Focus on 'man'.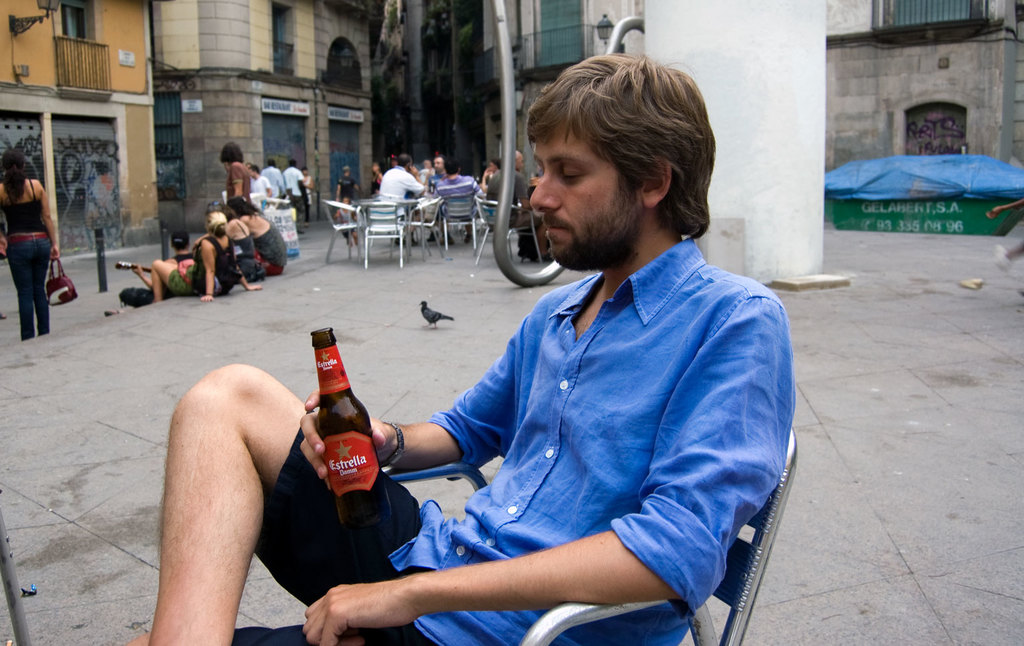
Focused at bbox(124, 54, 795, 645).
